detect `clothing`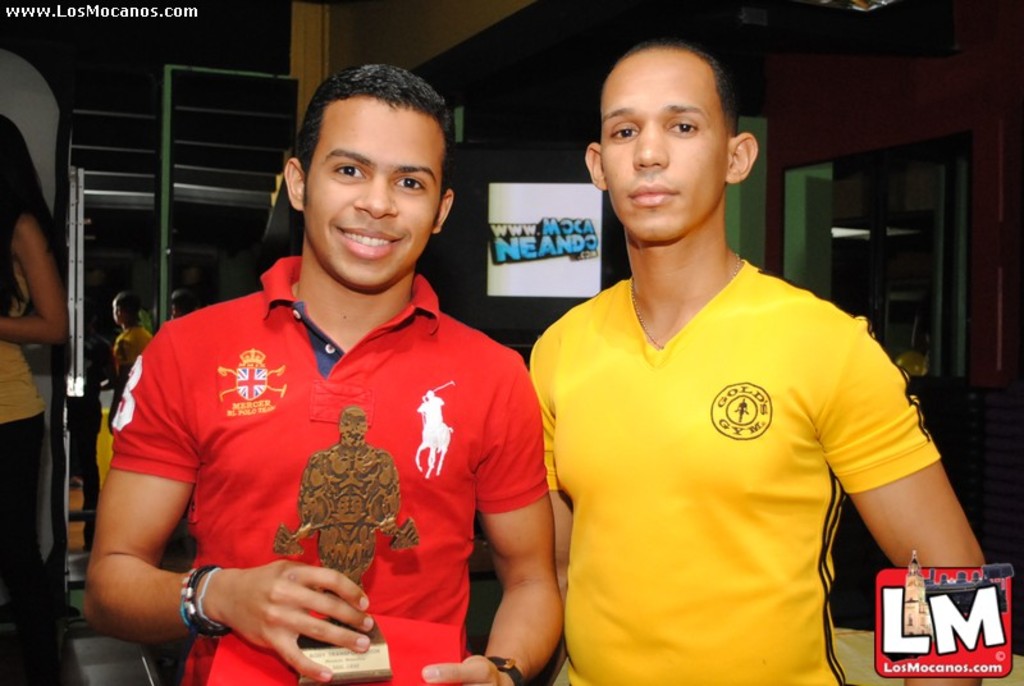
rect(111, 325, 150, 395)
